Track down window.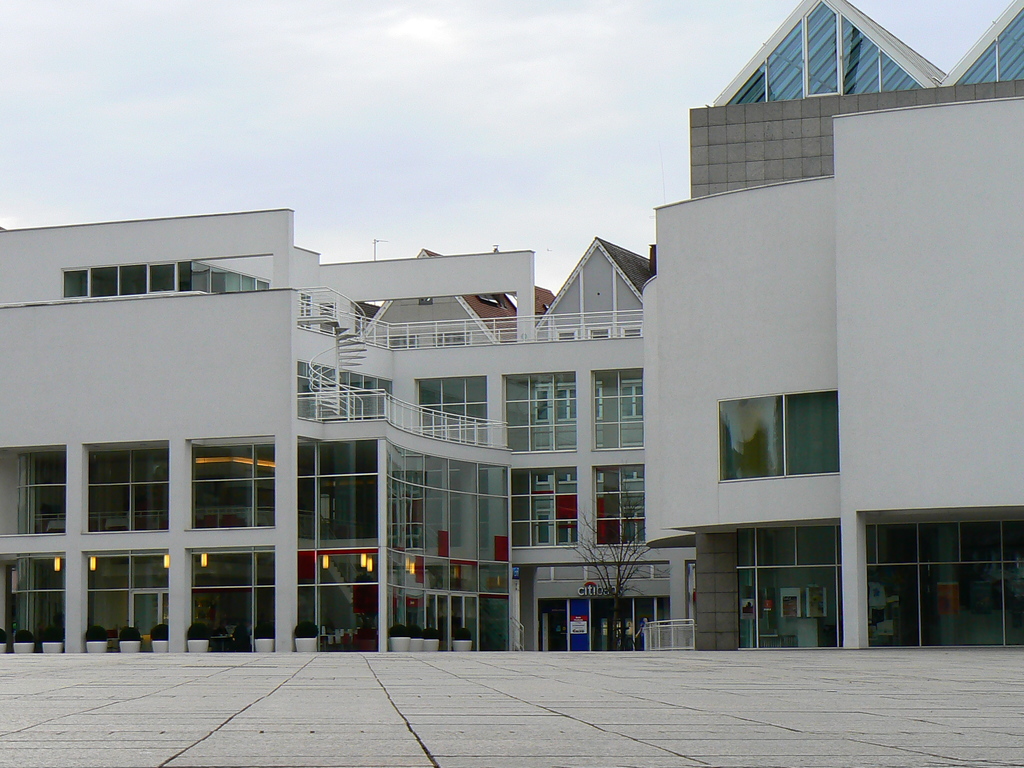
Tracked to l=585, t=325, r=607, b=337.
